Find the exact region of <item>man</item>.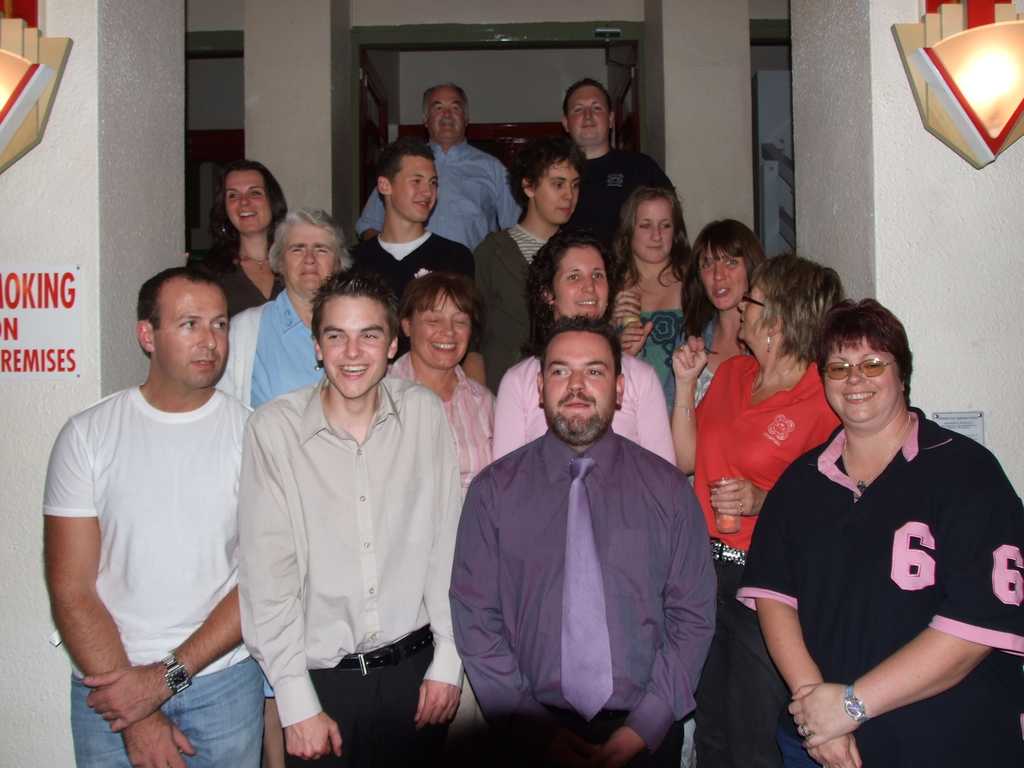
Exact region: Rect(352, 76, 530, 289).
